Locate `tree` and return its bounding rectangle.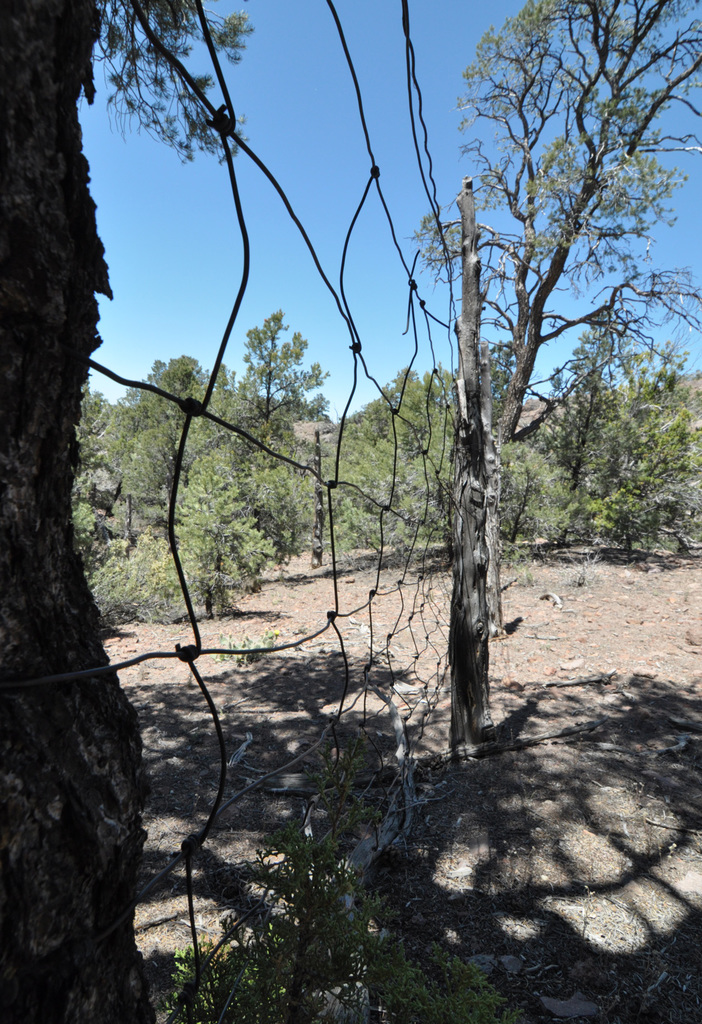
box(0, 0, 256, 1023).
